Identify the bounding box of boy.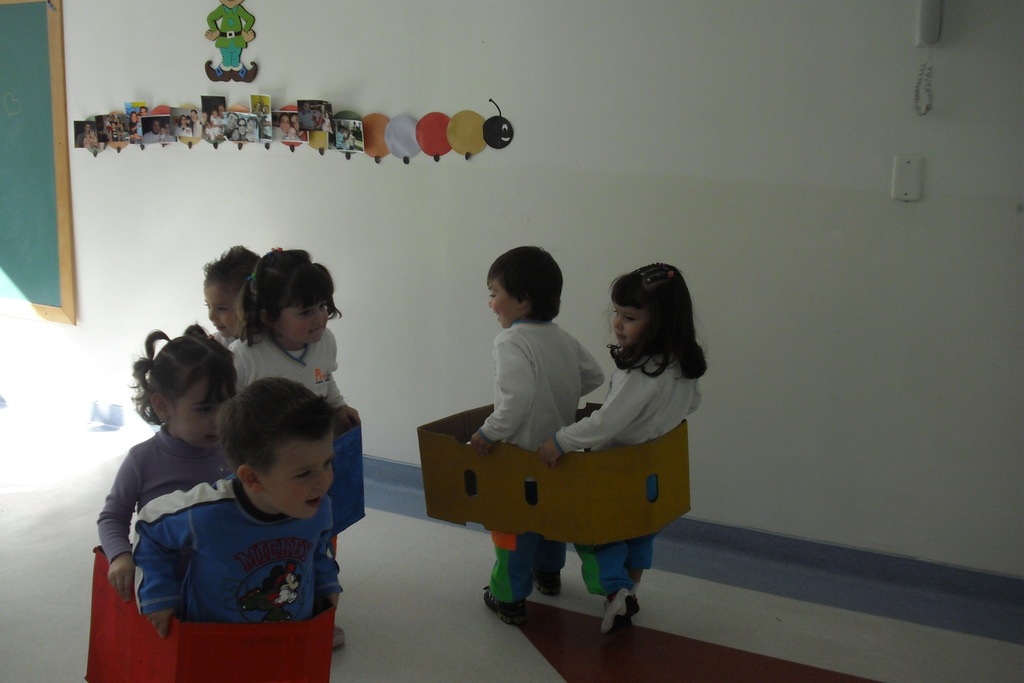
box(205, 243, 260, 343).
